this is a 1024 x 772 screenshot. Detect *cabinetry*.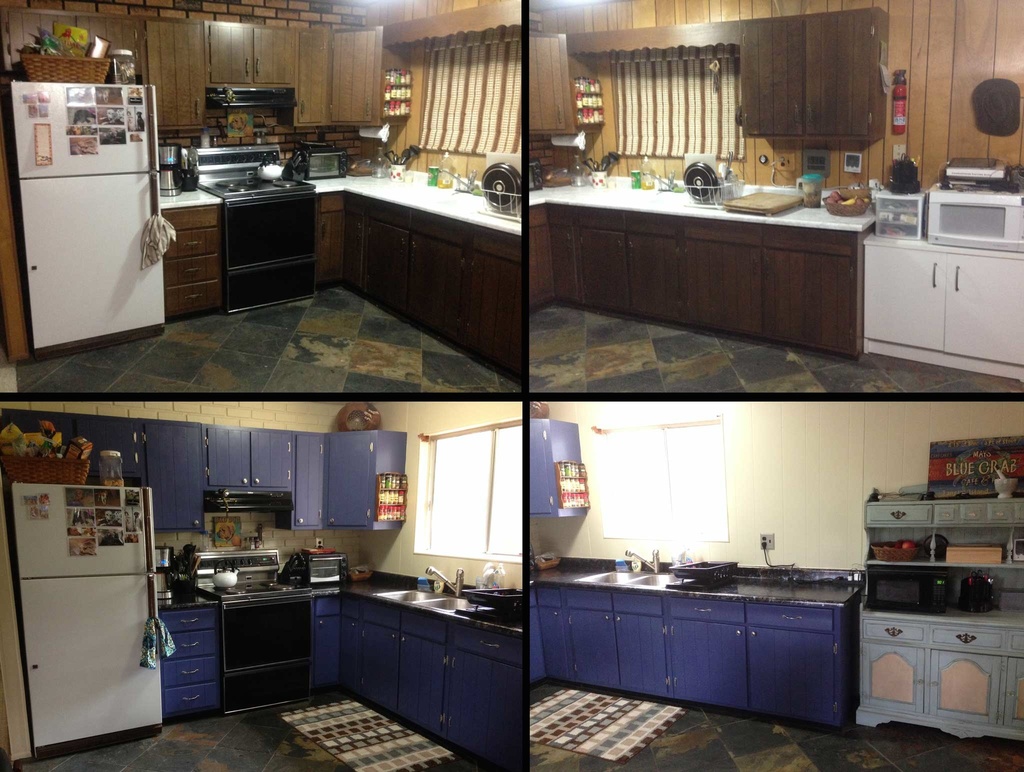
[left=742, top=13, right=877, bottom=139].
